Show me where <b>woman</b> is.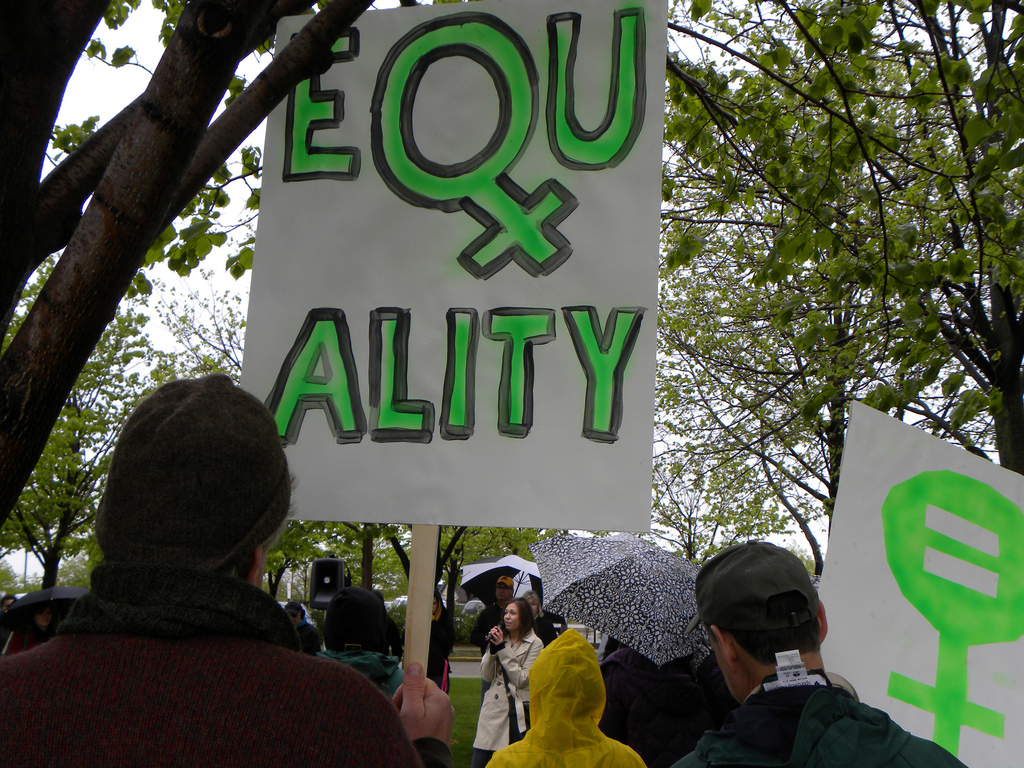
<b>woman</b> is at <region>471, 598, 543, 767</region>.
